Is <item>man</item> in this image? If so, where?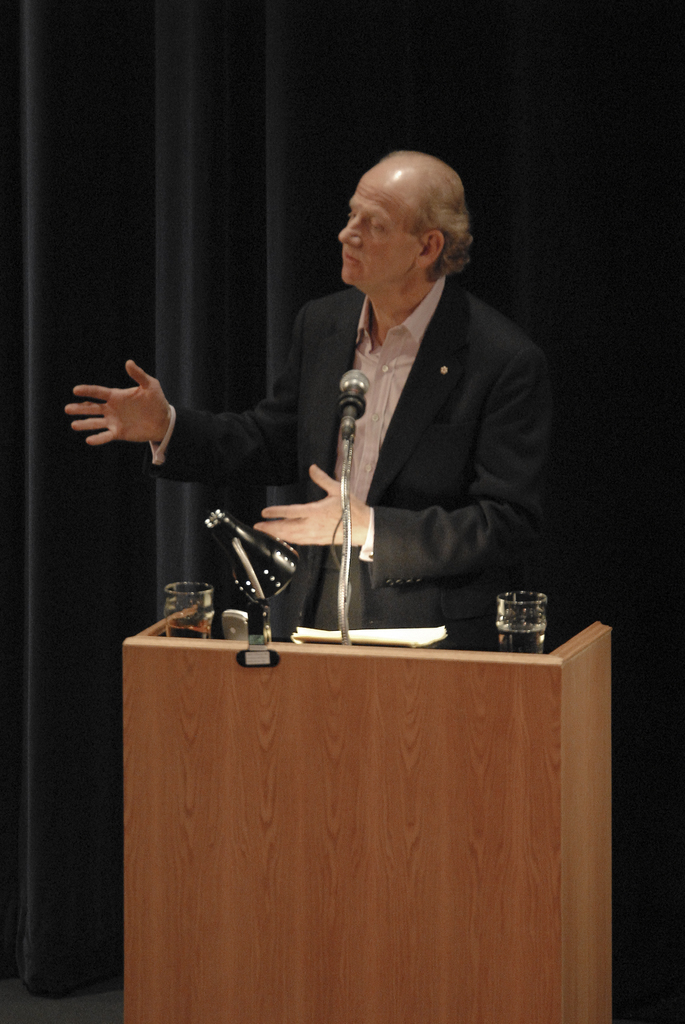
Yes, at x1=249, y1=160, x2=555, y2=650.
